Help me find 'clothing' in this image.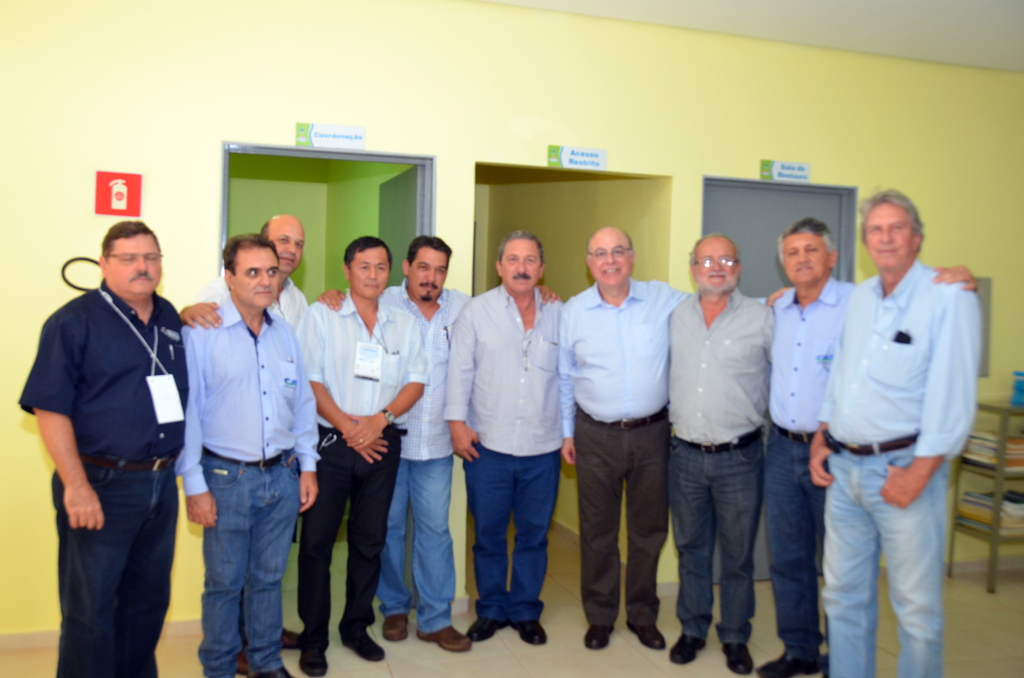
Found it: (372,296,461,638).
